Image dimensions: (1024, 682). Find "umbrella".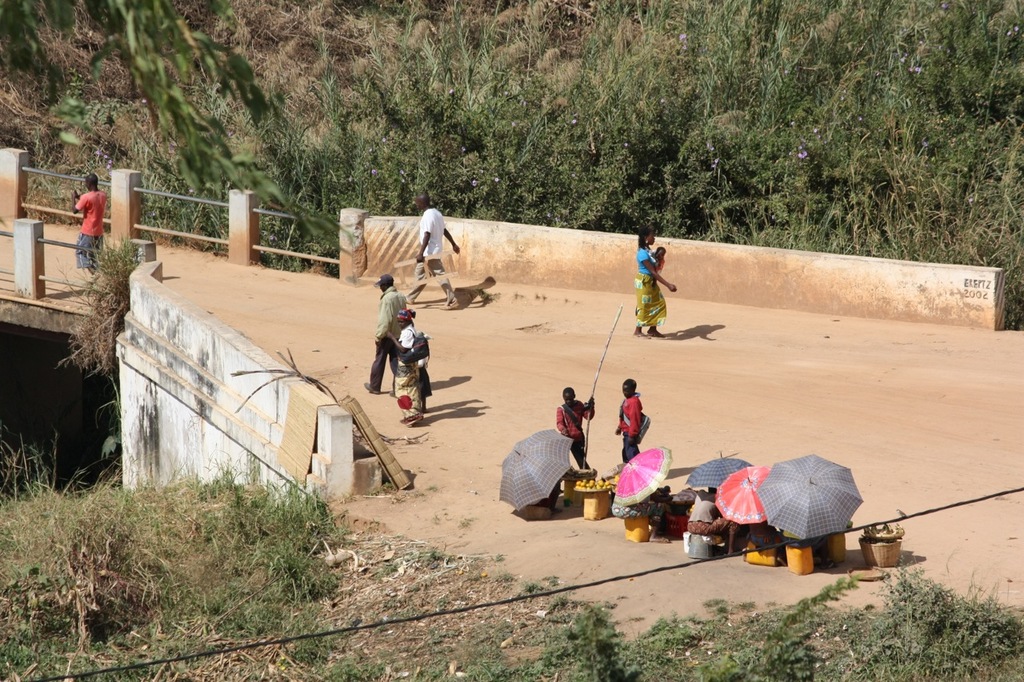
<box>750,447,871,547</box>.
